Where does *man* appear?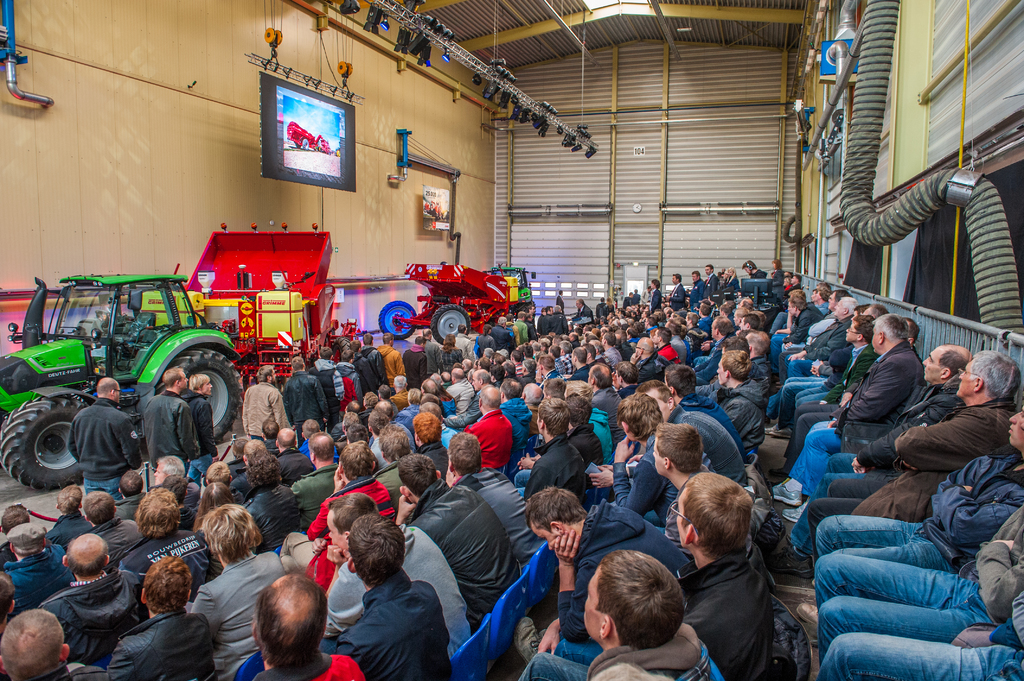
Appears at left=501, top=380, right=534, bottom=445.
